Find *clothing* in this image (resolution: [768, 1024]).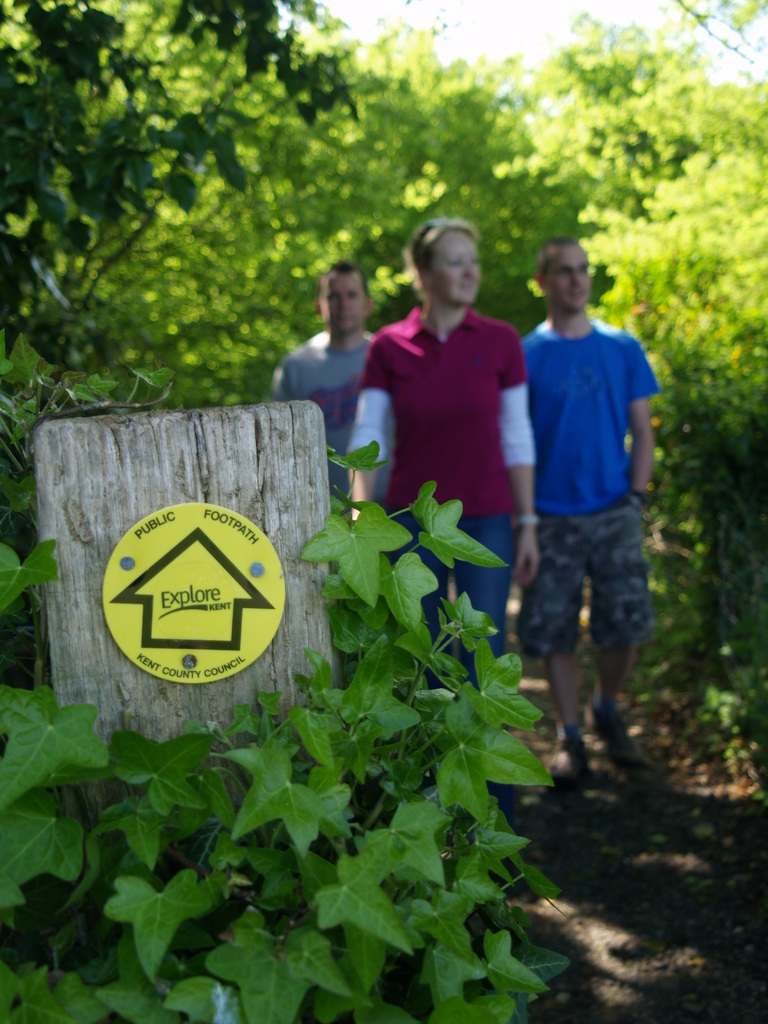
rect(347, 307, 536, 695).
